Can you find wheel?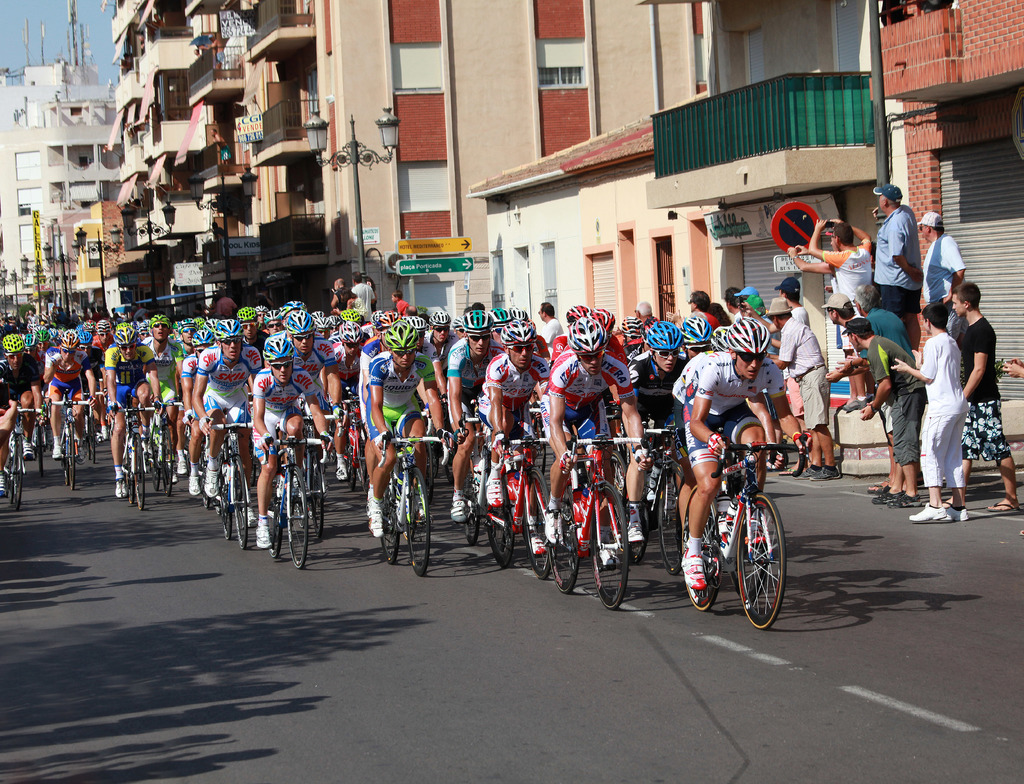
Yes, bounding box: locate(7, 436, 25, 501).
